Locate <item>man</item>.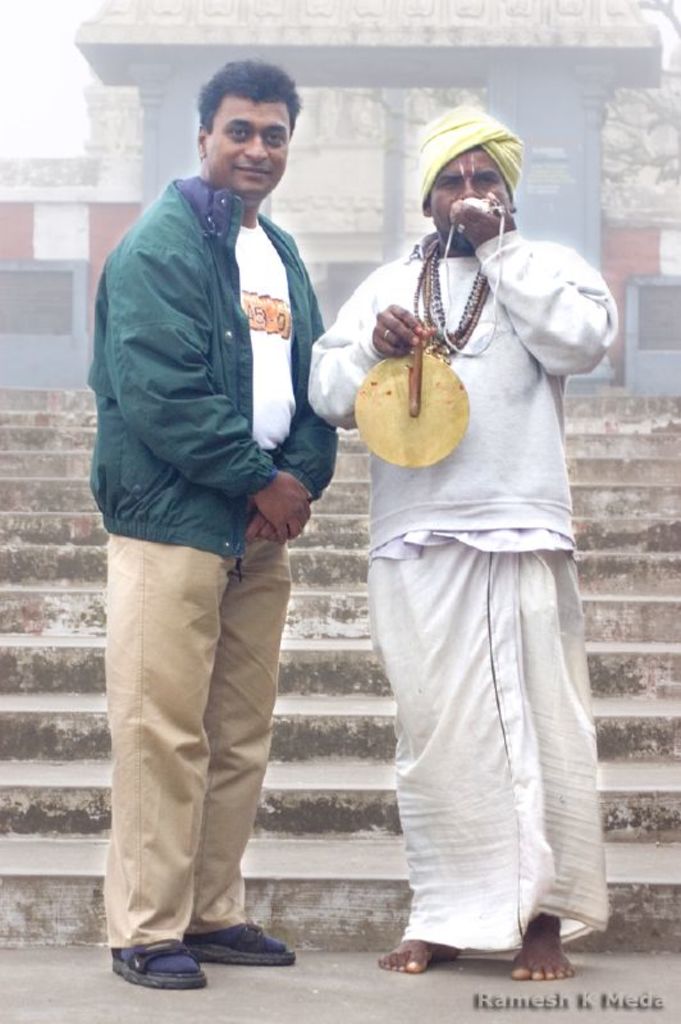
Bounding box: x1=81, y1=76, x2=356, y2=948.
